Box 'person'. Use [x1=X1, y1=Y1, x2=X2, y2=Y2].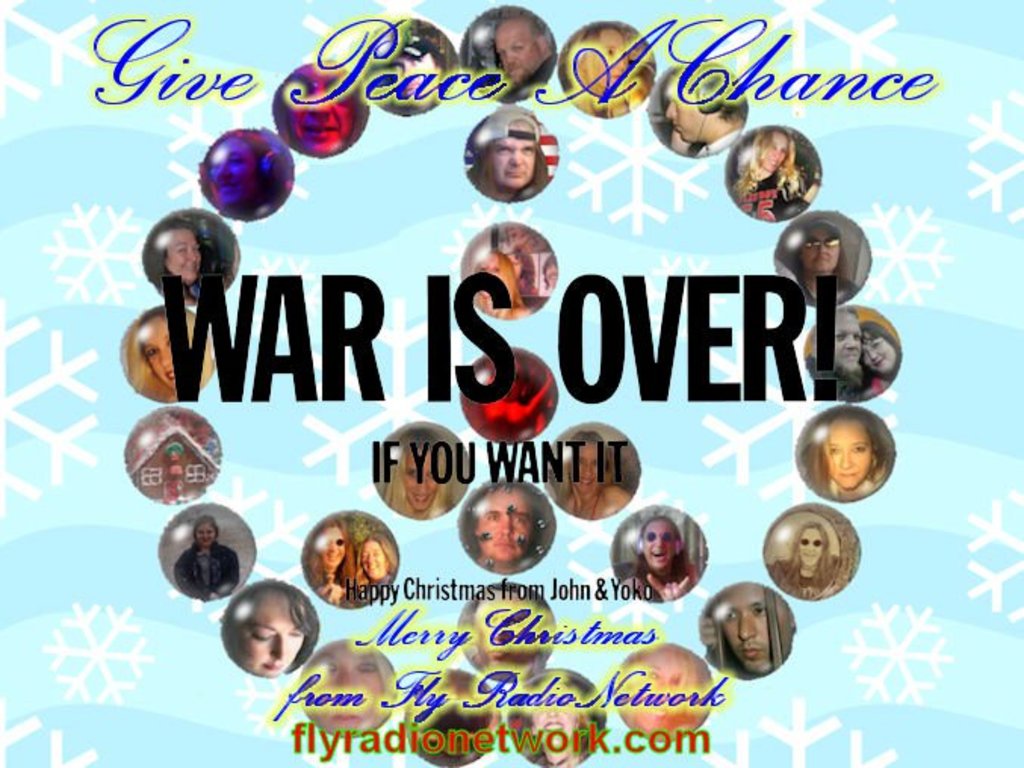
[x1=141, y1=221, x2=204, y2=304].
